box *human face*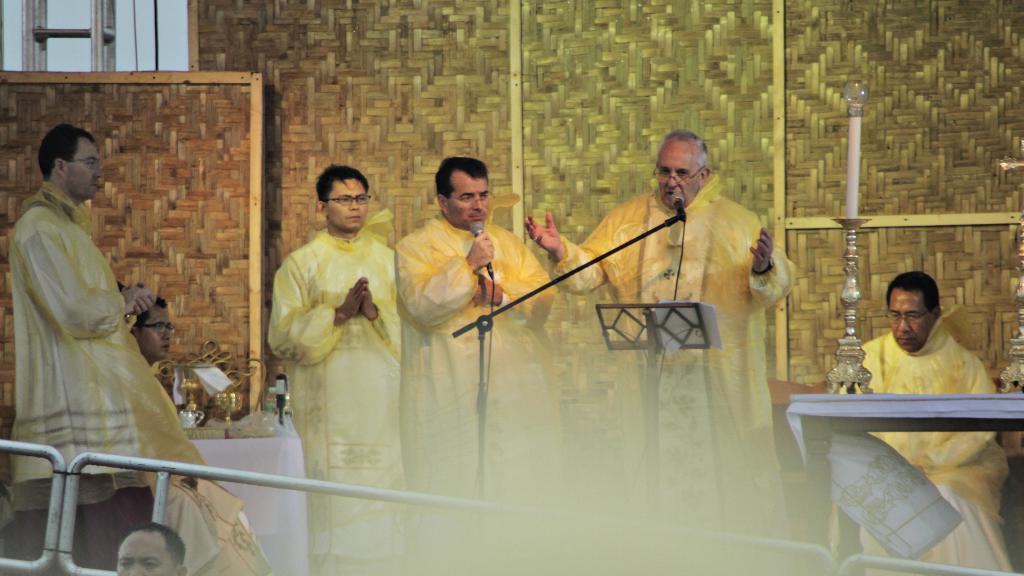
bbox=(141, 301, 173, 362)
